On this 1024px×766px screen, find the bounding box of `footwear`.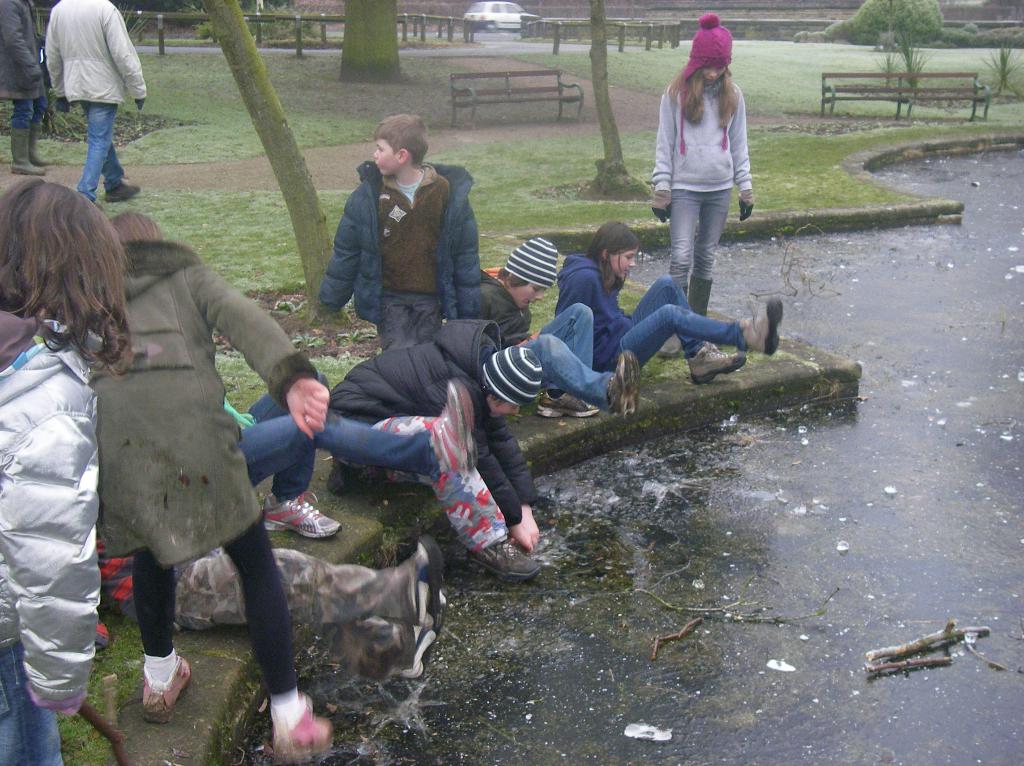
Bounding box: [390,588,437,689].
